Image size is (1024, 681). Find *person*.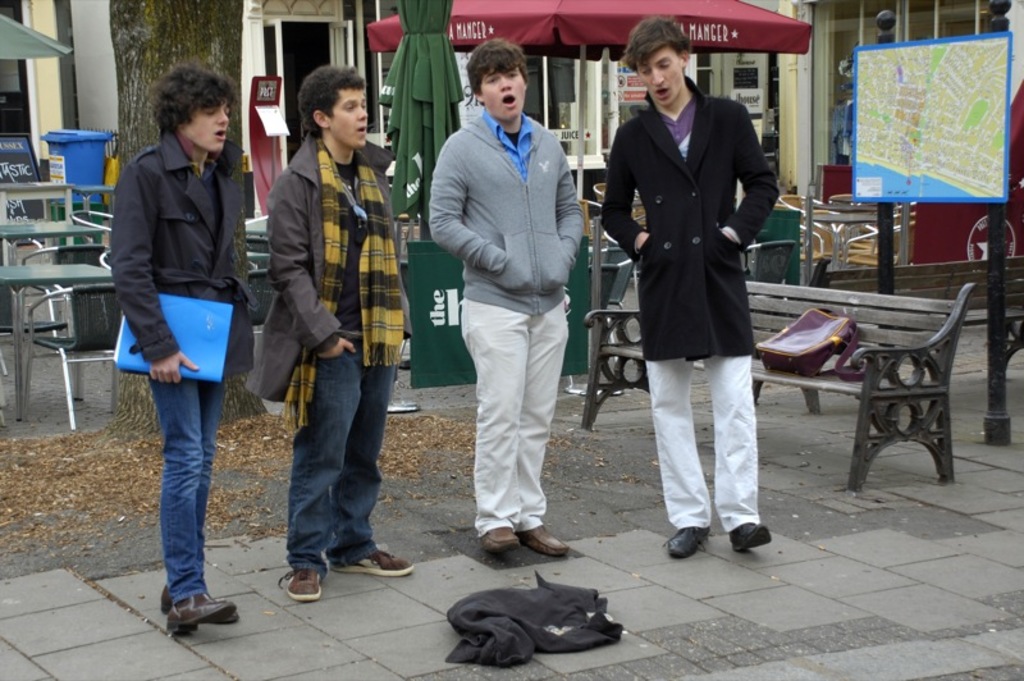
l=603, t=15, r=776, b=559.
